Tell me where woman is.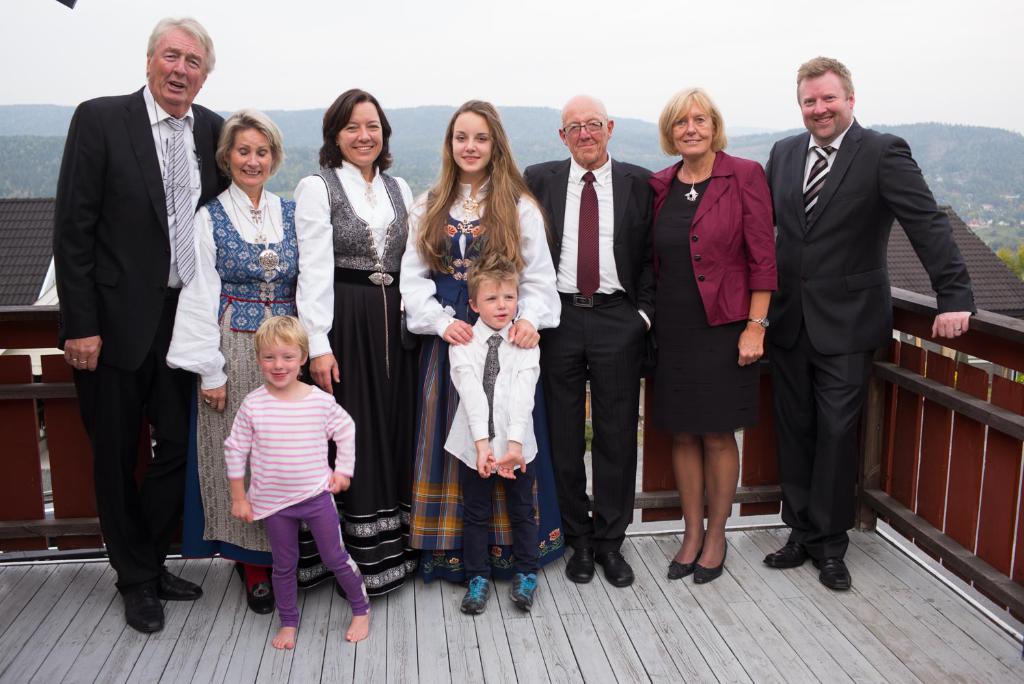
woman is at [x1=172, y1=109, x2=306, y2=618].
